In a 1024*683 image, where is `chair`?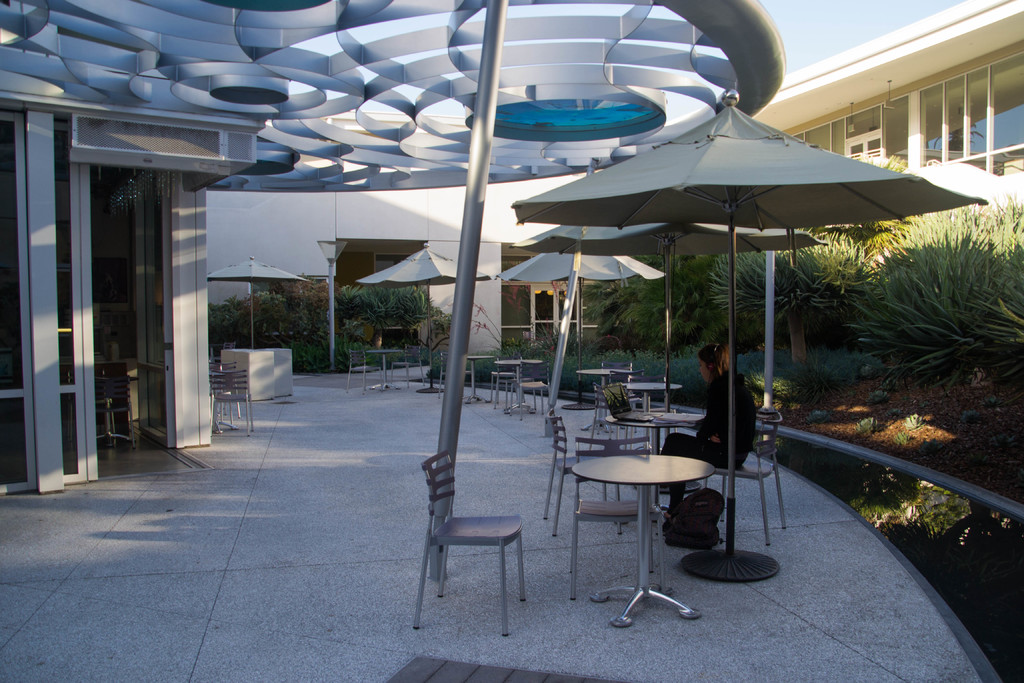
region(565, 437, 662, 607).
